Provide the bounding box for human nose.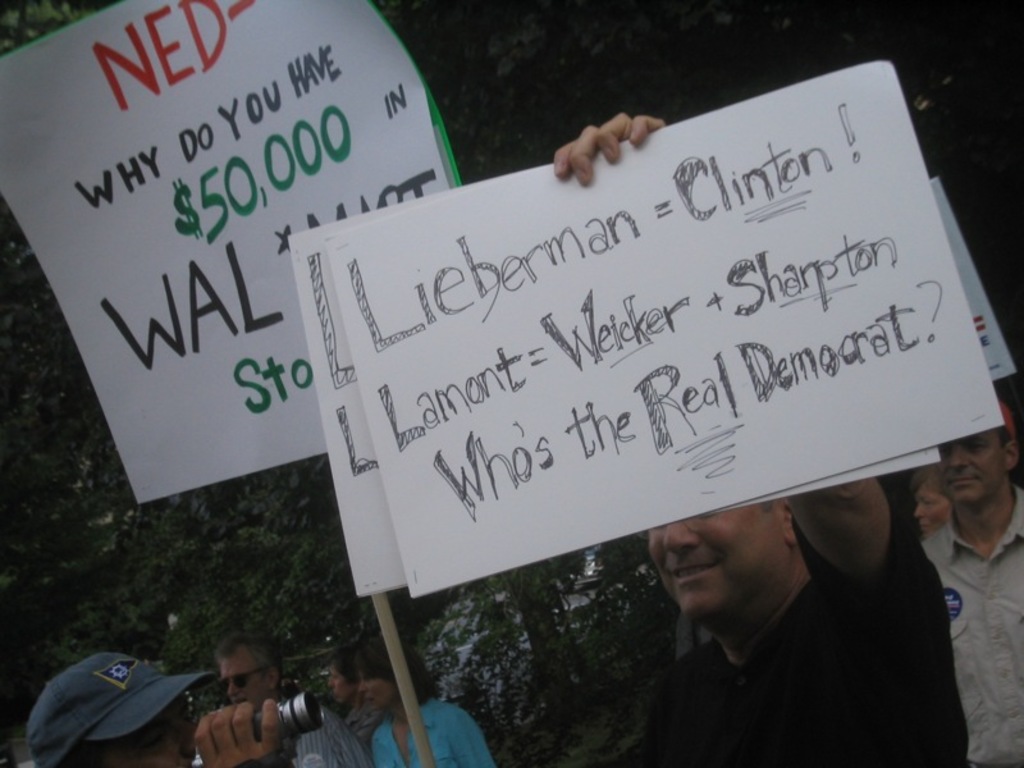
[x1=948, y1=447, x2=969, y2=467].
